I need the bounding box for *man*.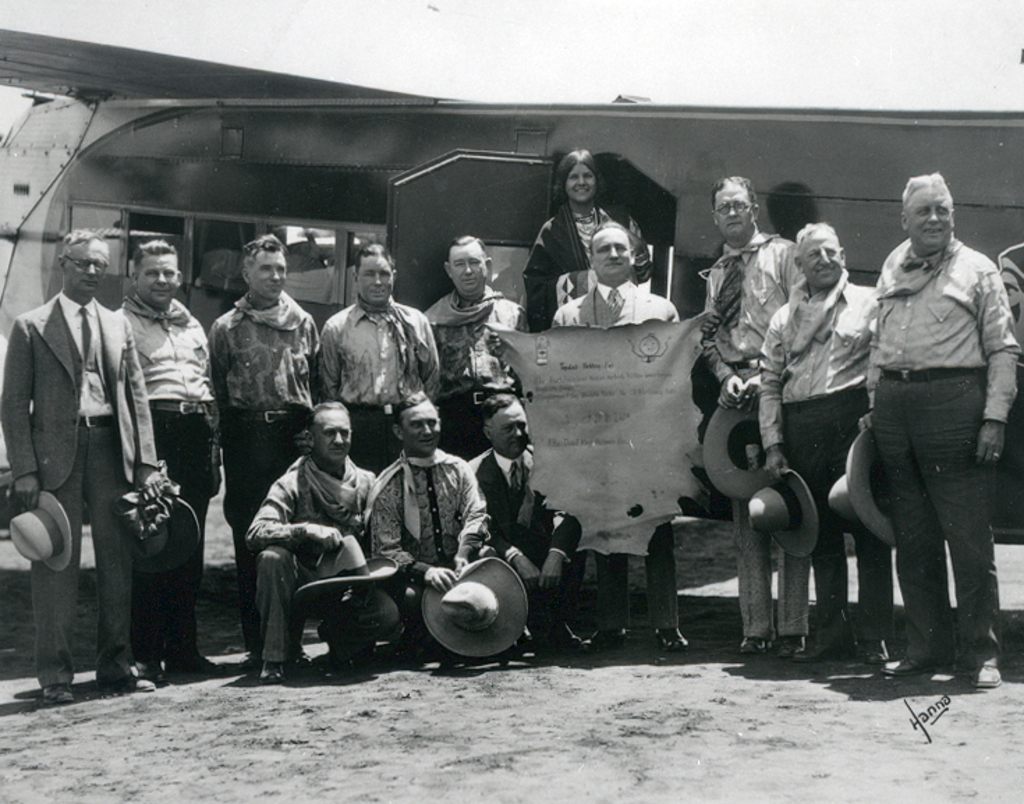
Here it is: (x1=465, y1=390, x2=577, y2=649).
